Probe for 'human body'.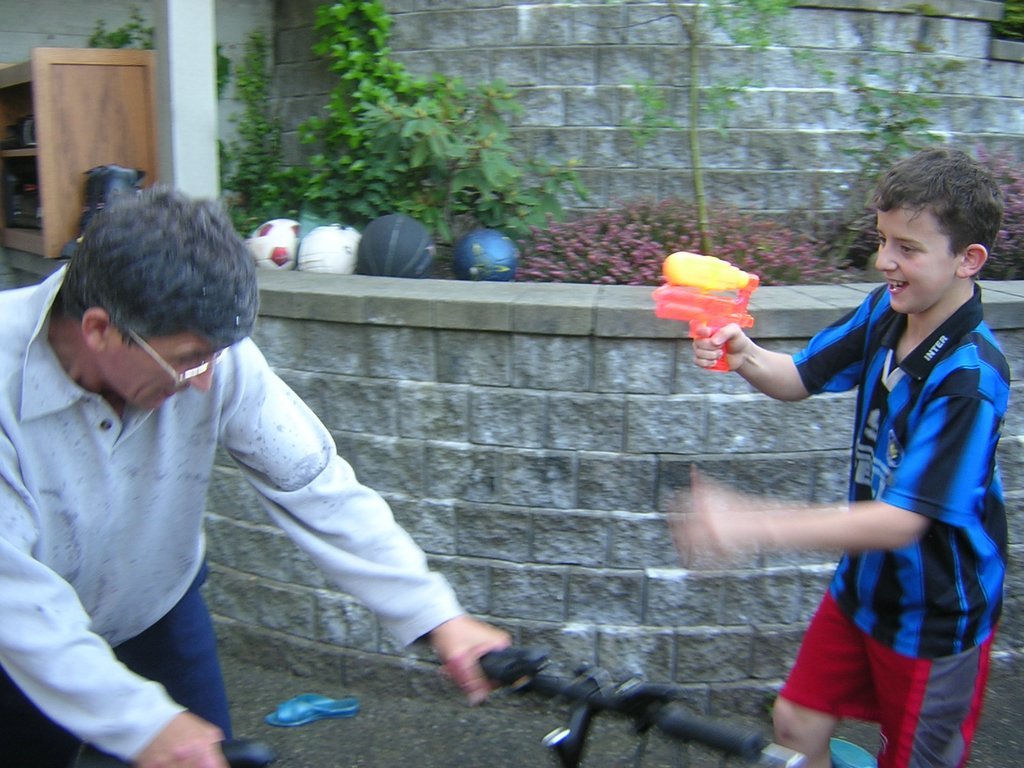
Probe result: box=[26, 179, 523, 732].
